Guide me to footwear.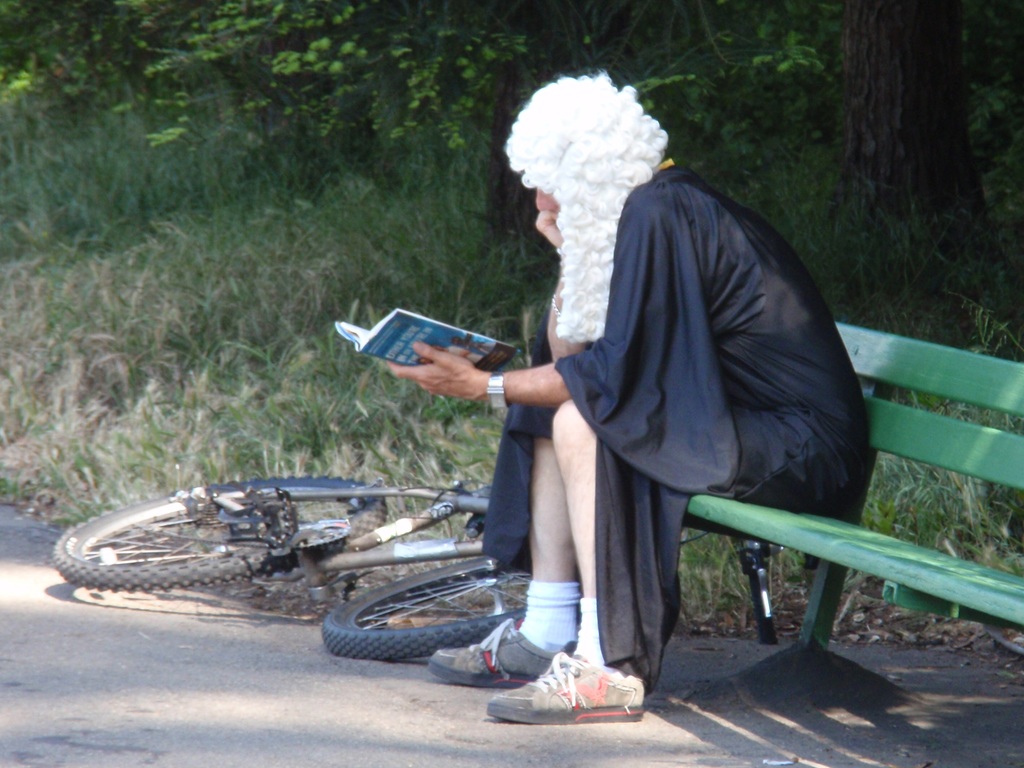
Guidance: <region>428, 617, 579, 682</region>.
